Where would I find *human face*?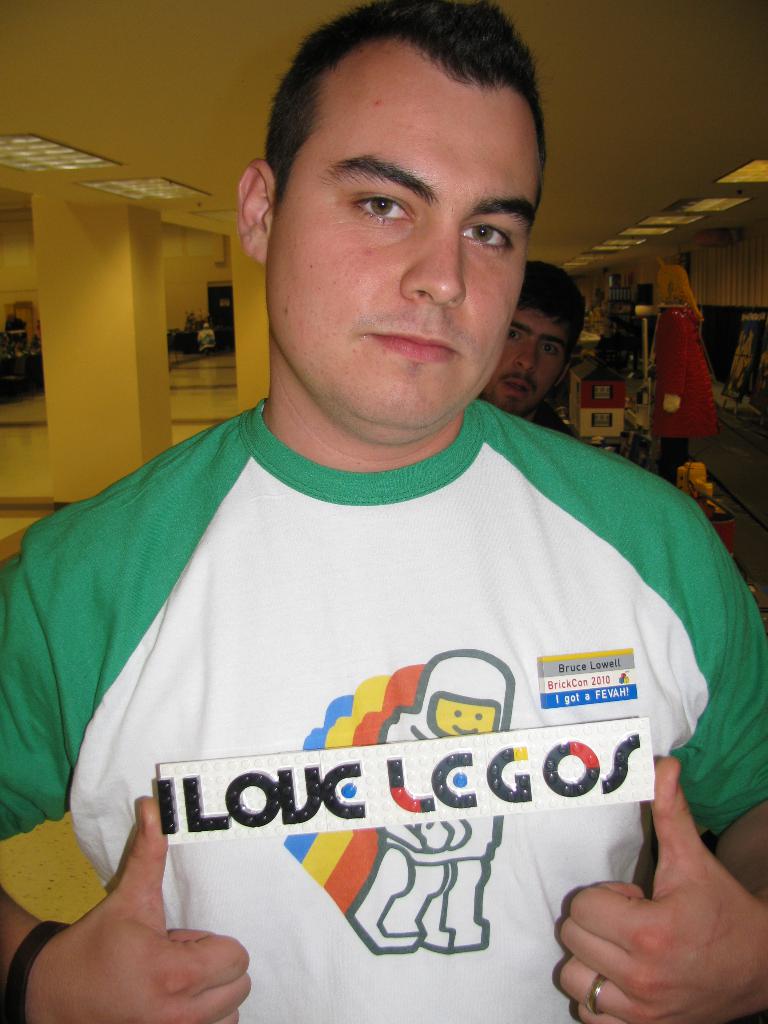
At region(482, 303, 573, 417).
